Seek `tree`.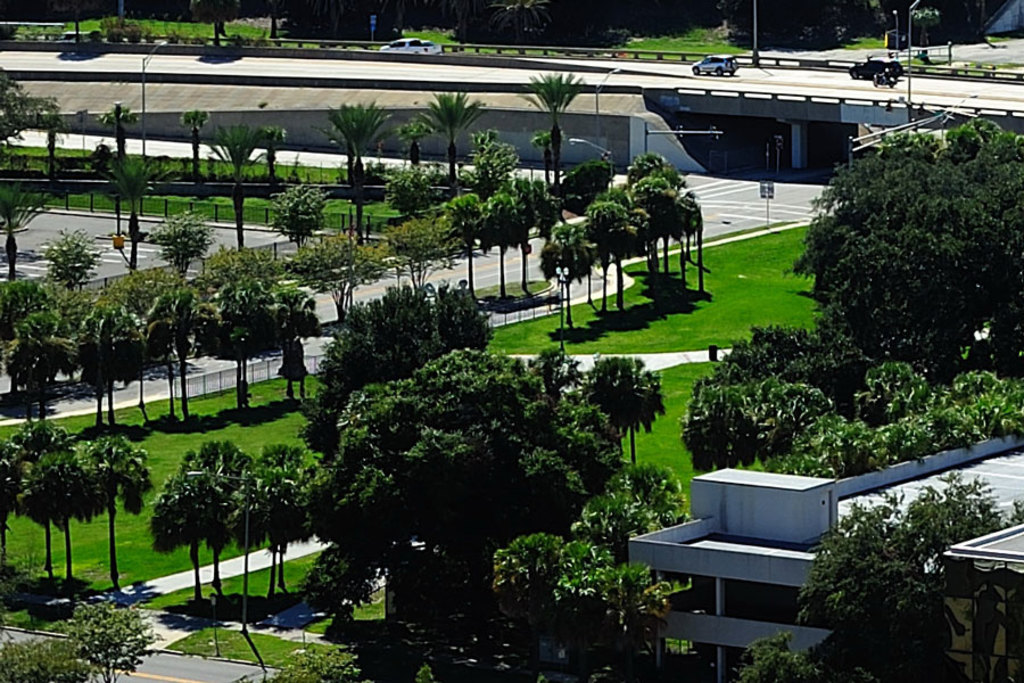
<region>0, 186, 53, 278</region>.
